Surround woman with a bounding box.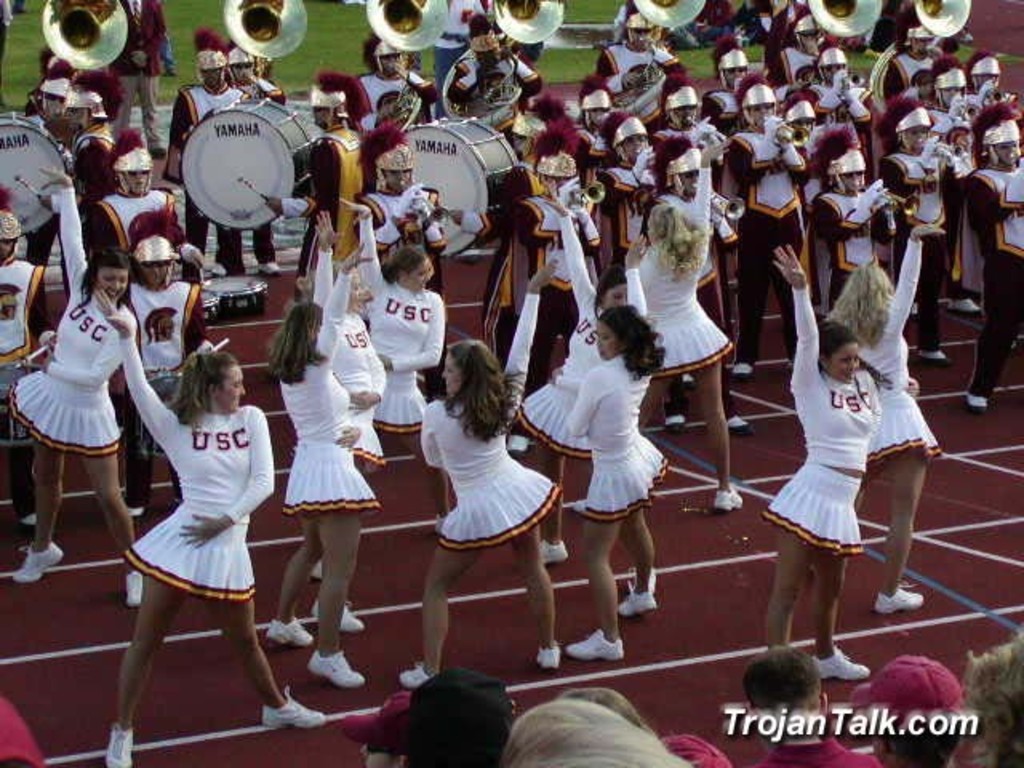
{"x1": 773, "y1": 245, "x2": 875, "y2": 680}.
